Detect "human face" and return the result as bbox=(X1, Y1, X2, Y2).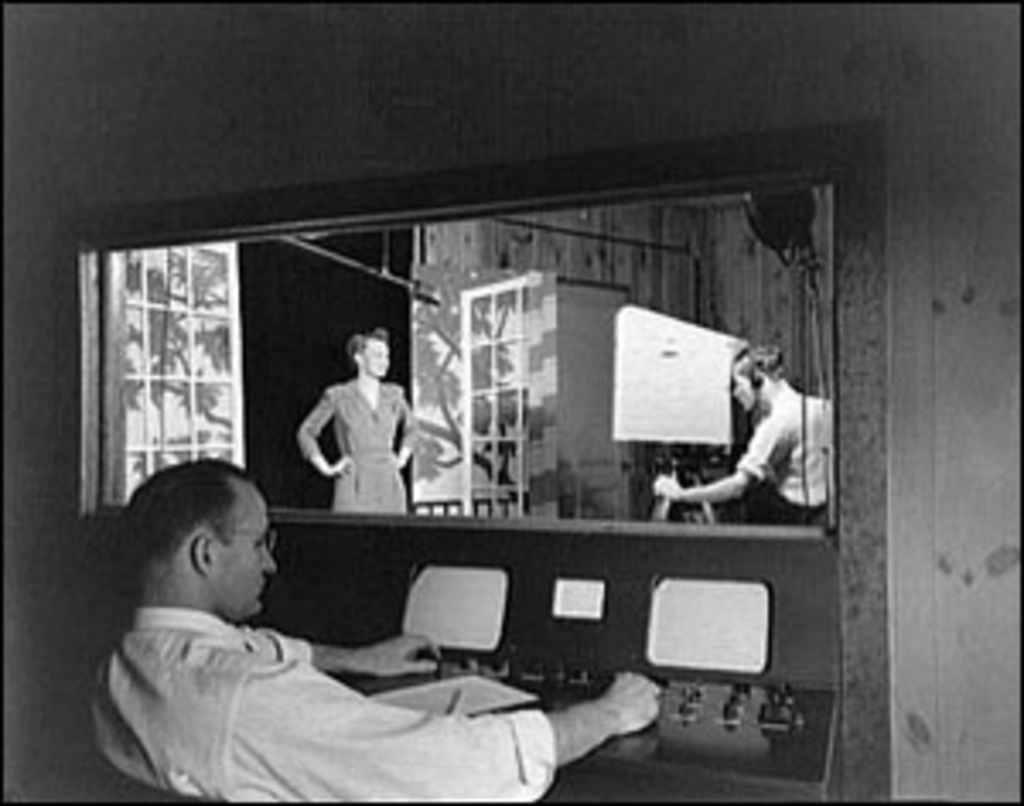
bbox=(212, 482, 280, 622).
